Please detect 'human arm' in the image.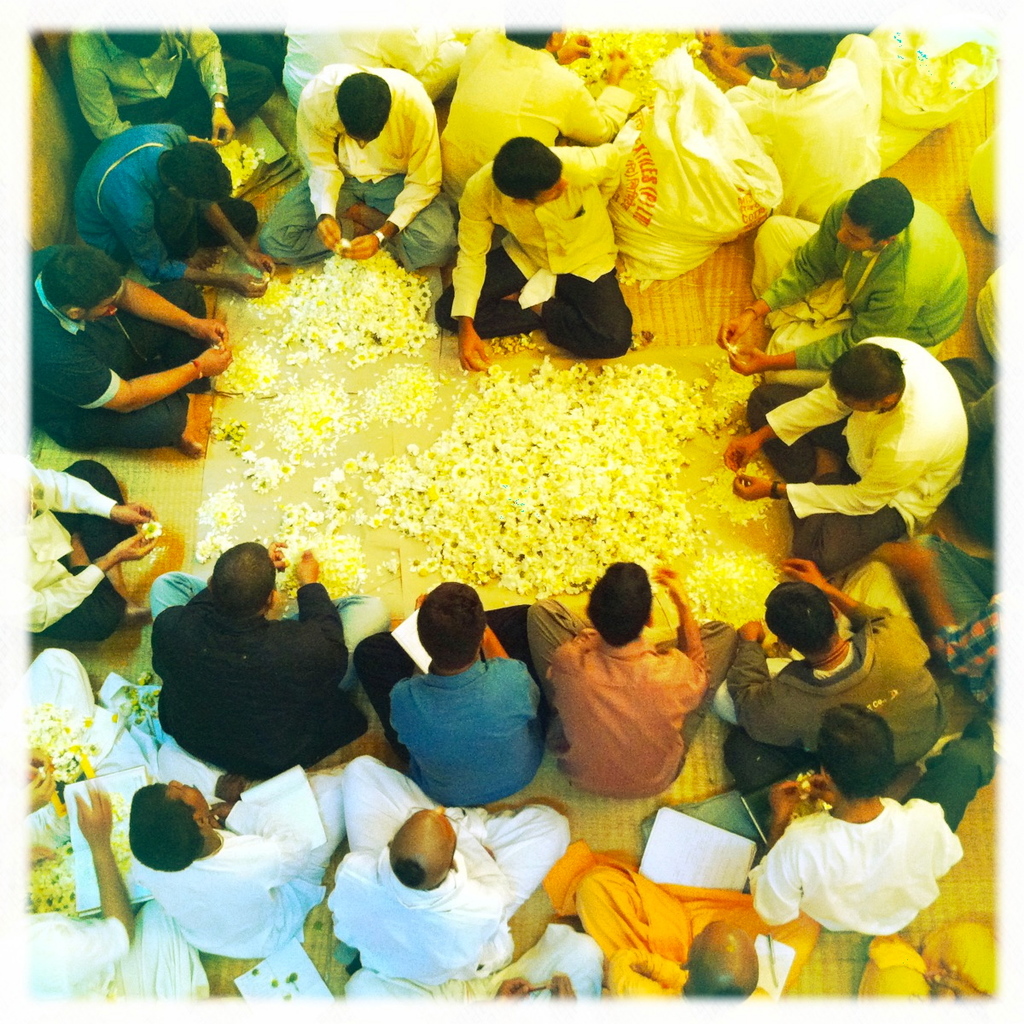
[x1=554, y1=32, x2=595, y2=67].
